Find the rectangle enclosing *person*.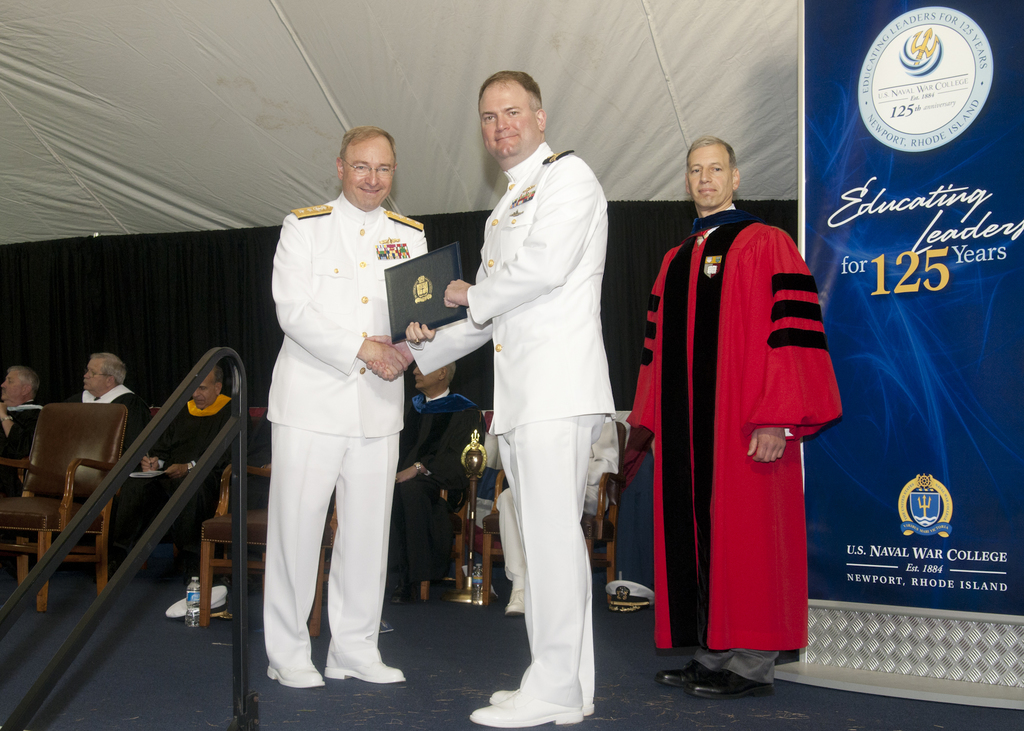
locate(259, 124, 440, 694).
